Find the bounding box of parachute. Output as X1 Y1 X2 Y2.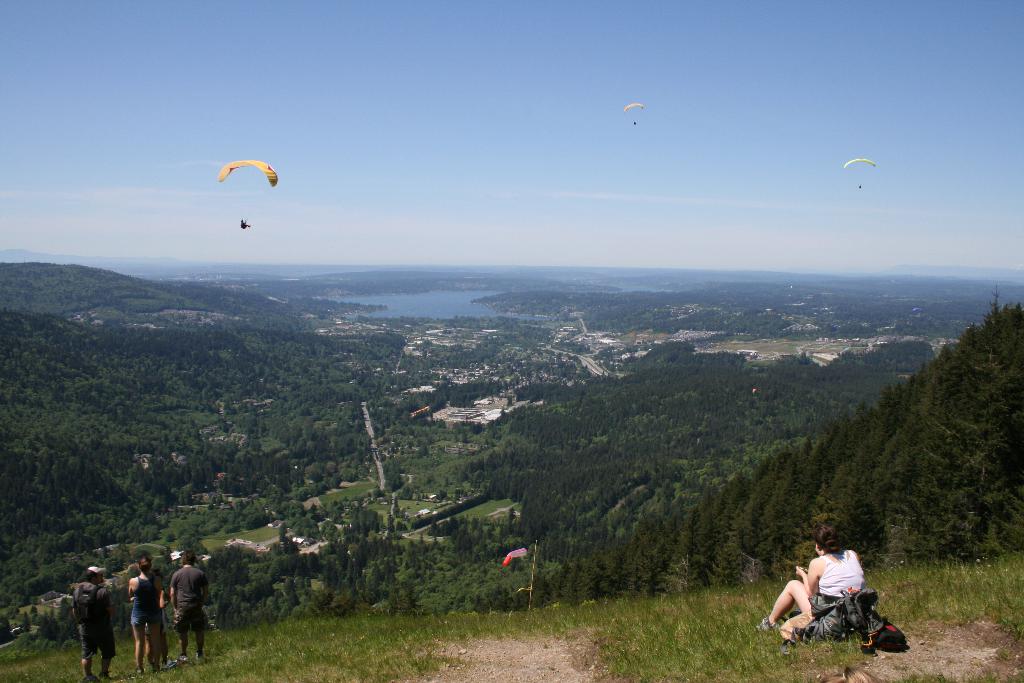
205 156 273 237.
